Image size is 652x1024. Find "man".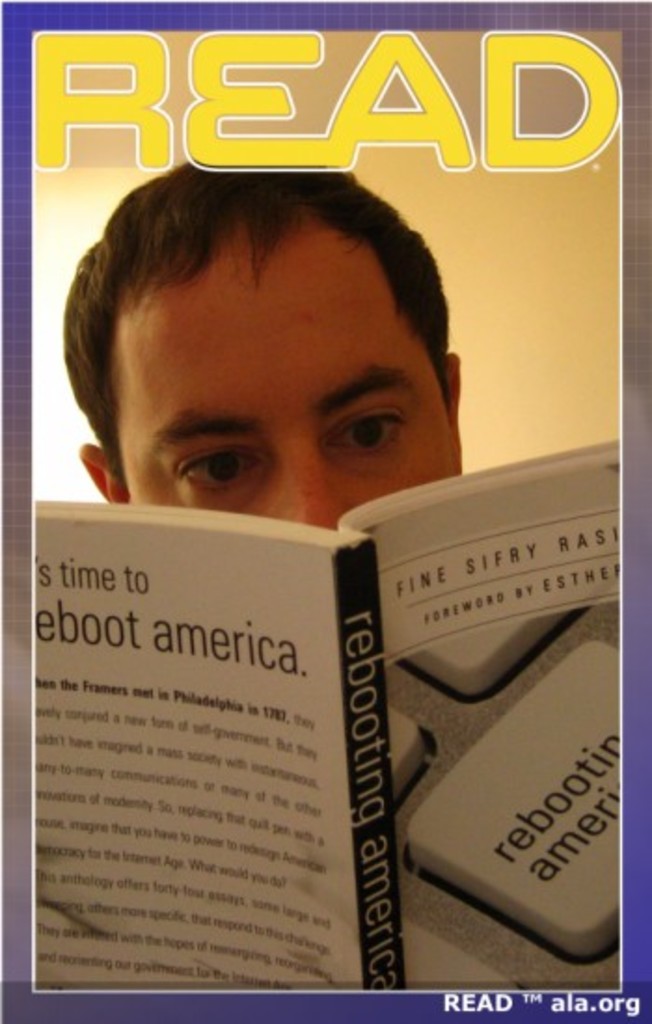
crop(65, 162, 464, 529).
